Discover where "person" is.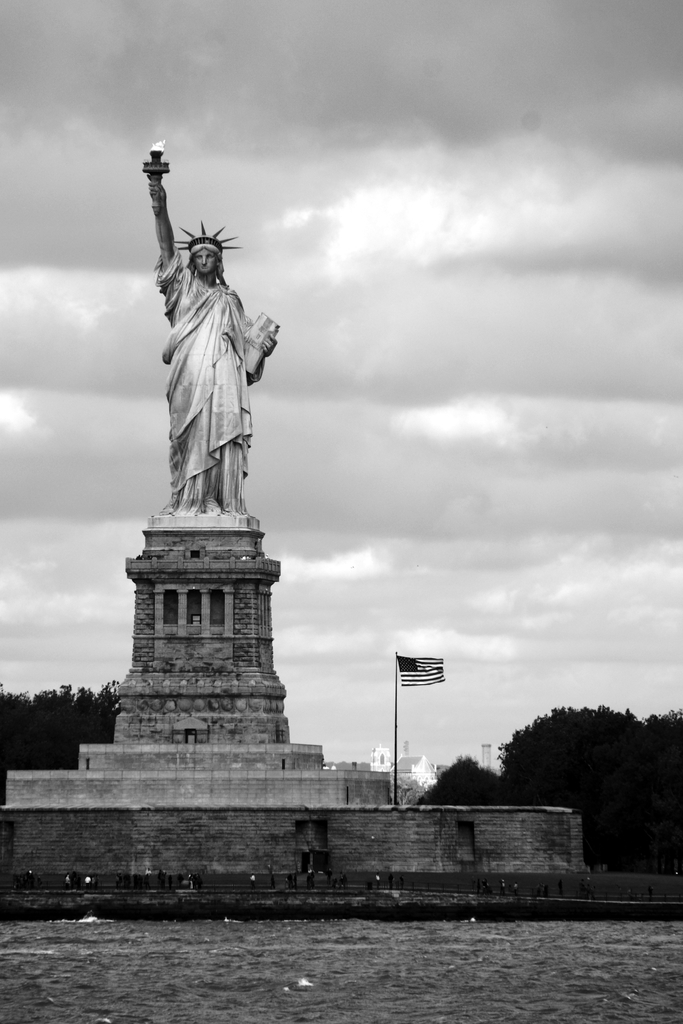
Discovered at (left=144, top=178, right=279, bottom=514).
